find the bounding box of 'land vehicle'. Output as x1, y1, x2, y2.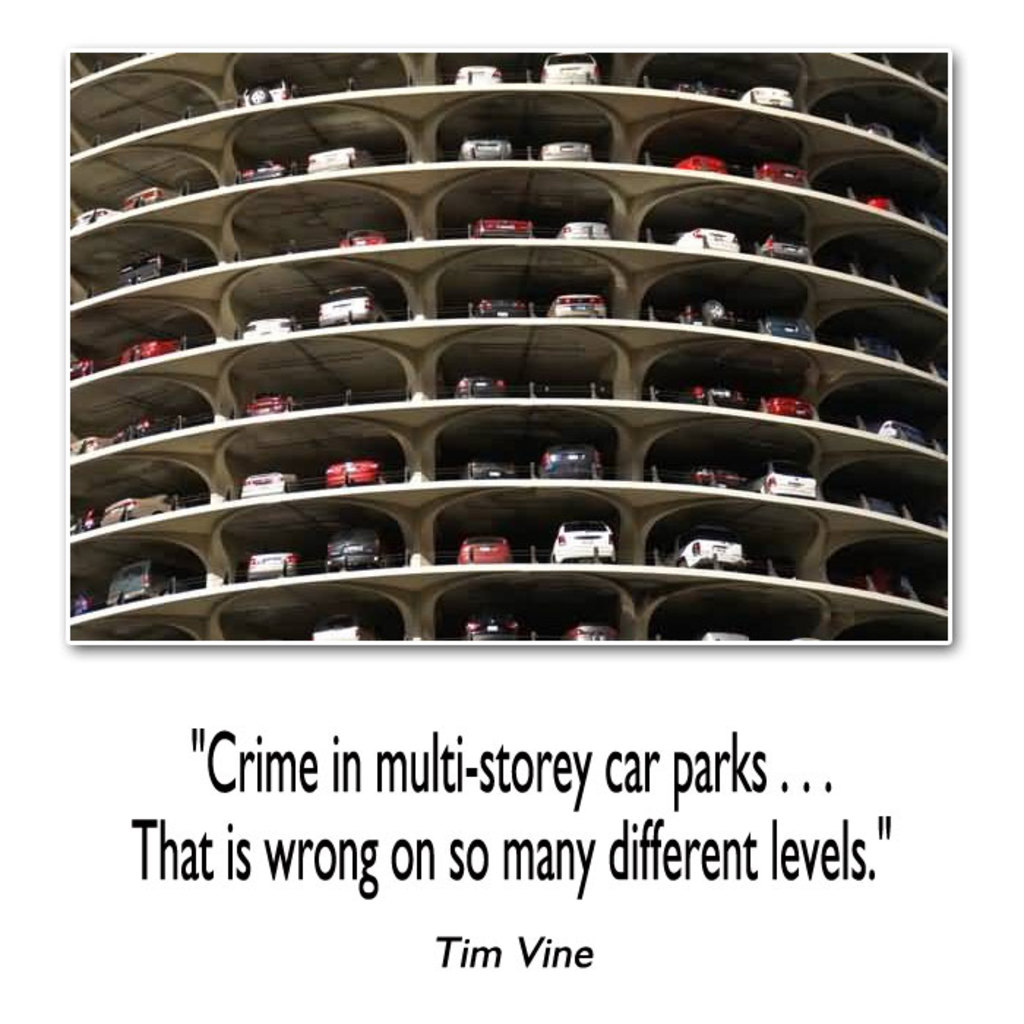
541, 53, 600, 80.
